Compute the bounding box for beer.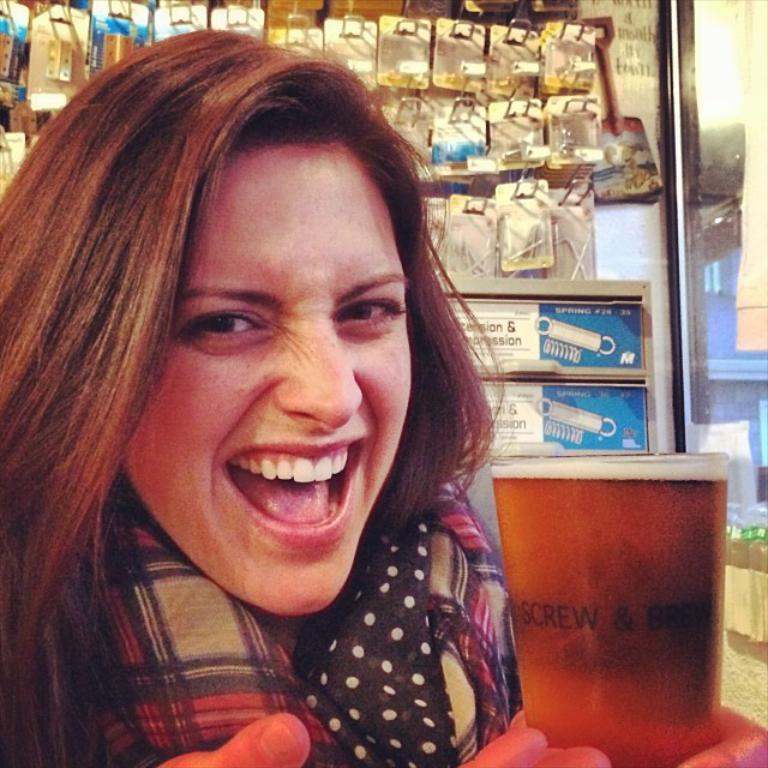
(left=492, top=455, right=725, bottom=762).
